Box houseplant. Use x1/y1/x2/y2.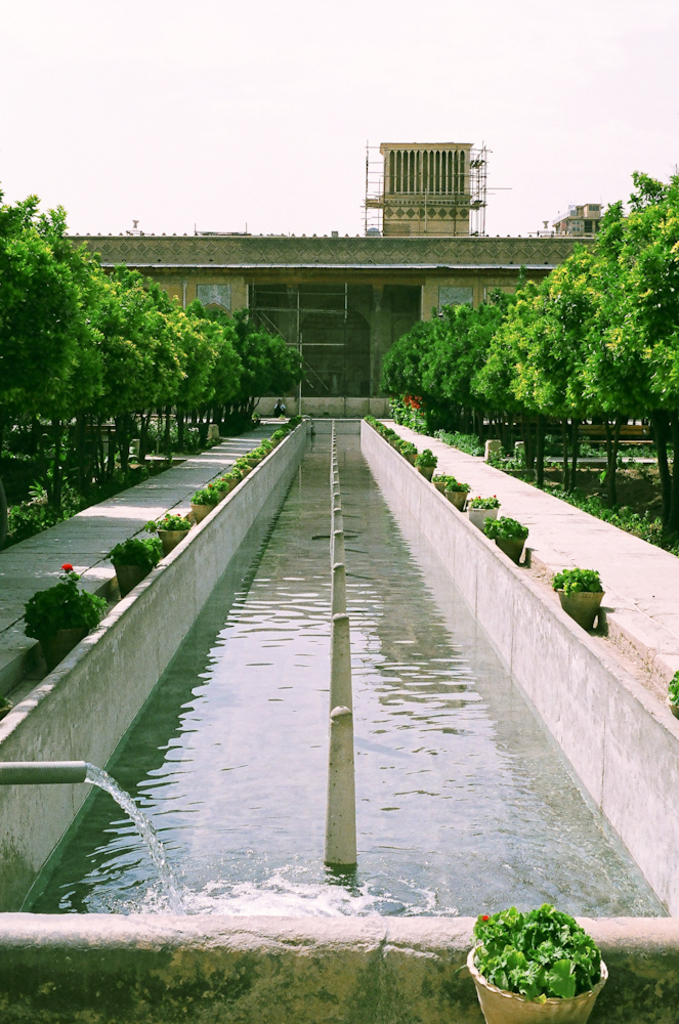
463/490/506/535.
